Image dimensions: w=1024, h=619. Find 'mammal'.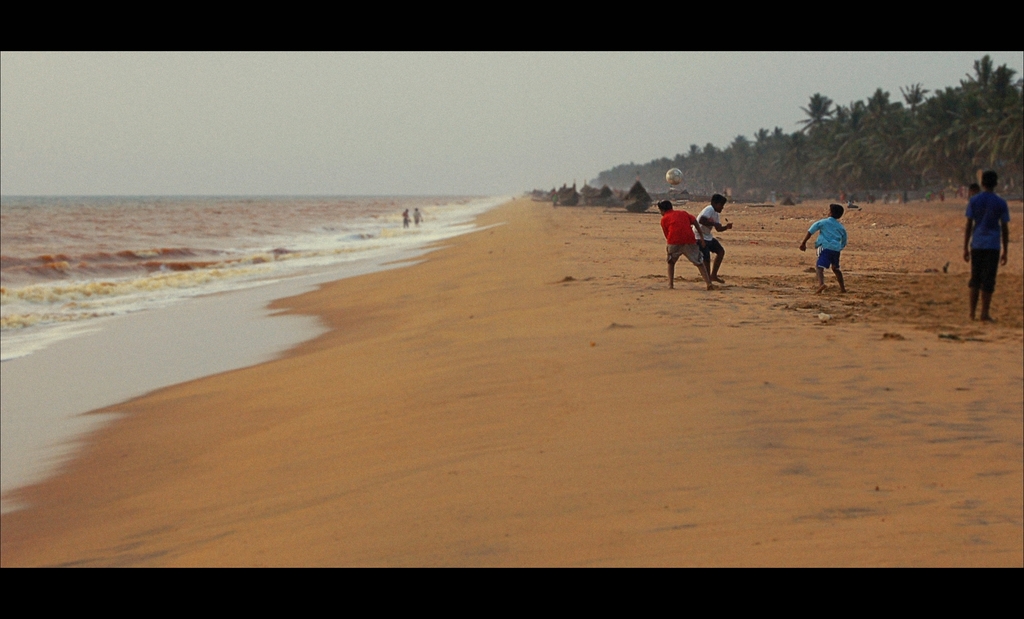
{"left": 902, "top": 190, "right": 909, "bottom": 204}.
